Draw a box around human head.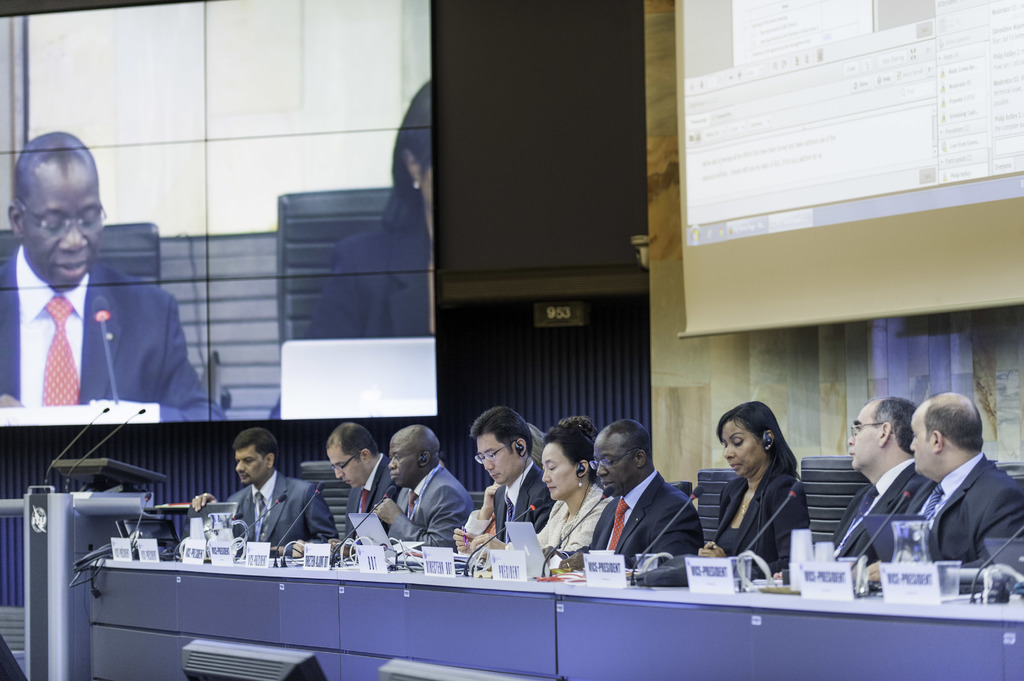
BBox(911, 393, 982, 474).
